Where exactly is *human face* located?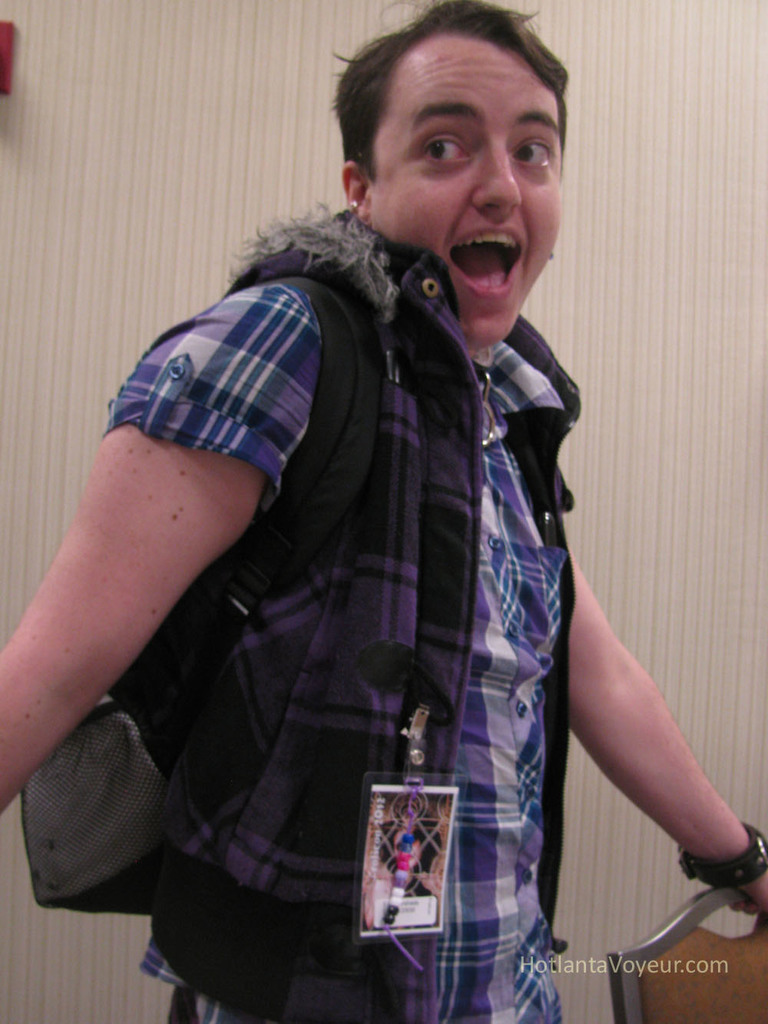
Its bounding box is (left=359, top=49, right=562, bottom=351).
